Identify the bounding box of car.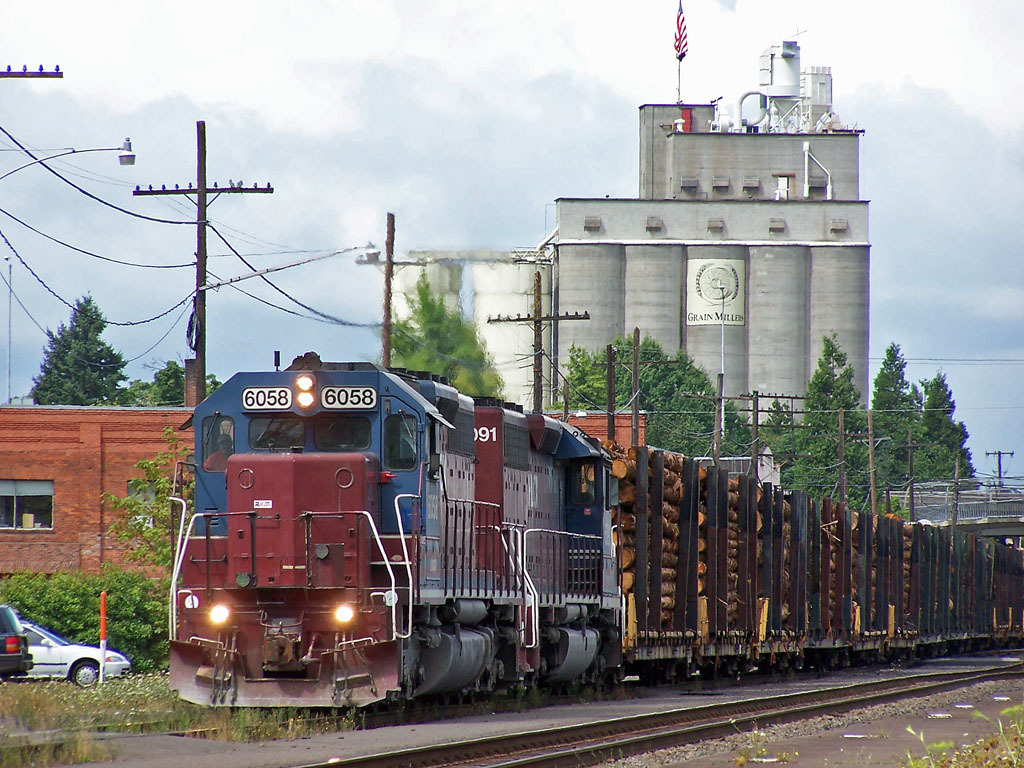
box(4, 625, 118, 702).
